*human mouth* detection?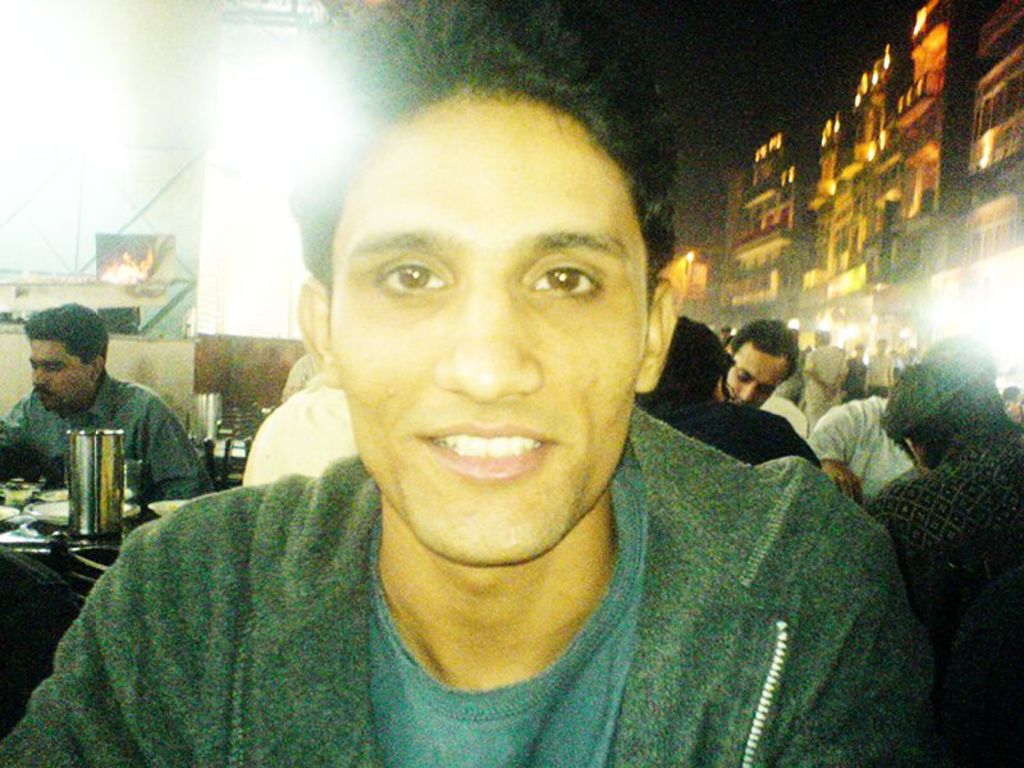
<region>404, 415, 556, 488</region>
